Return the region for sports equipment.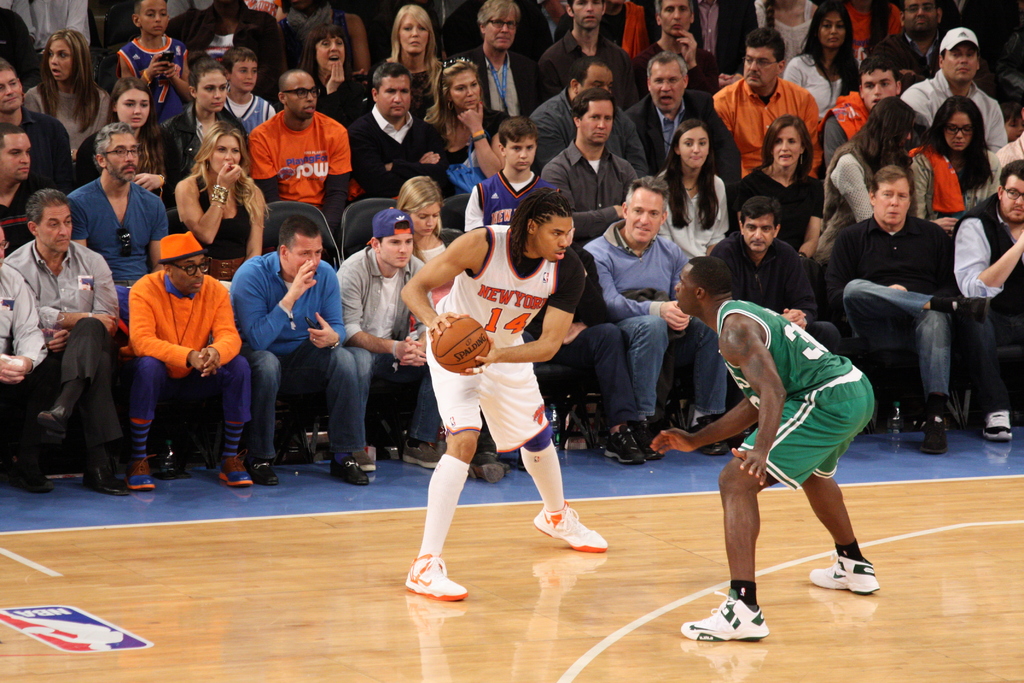
534/503/609/554.
